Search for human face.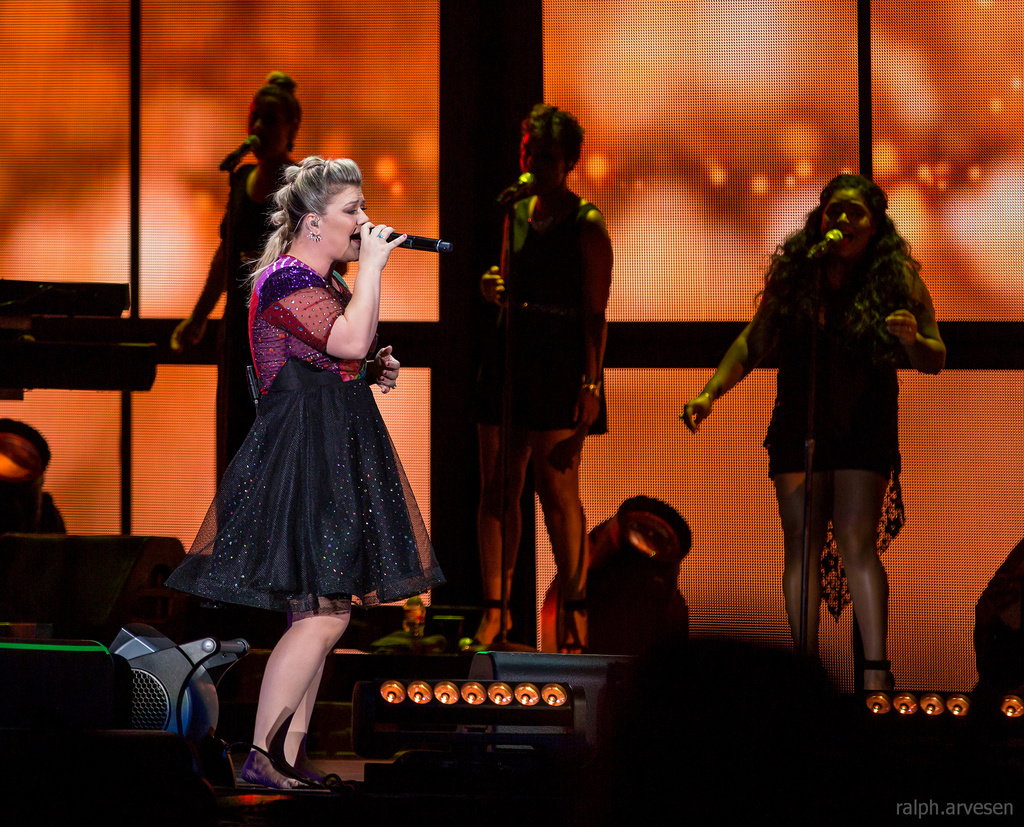
Found at {"left": 319, "top": 186, "right": 369, "bottom": 261}.
